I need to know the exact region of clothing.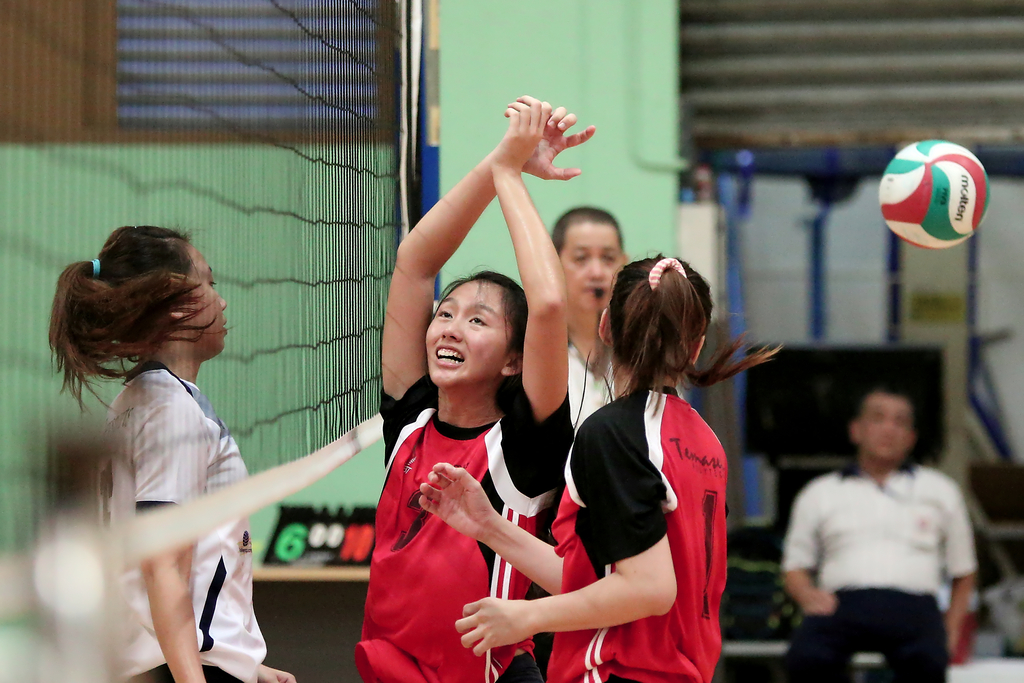
Region: 562/338/621/430.
